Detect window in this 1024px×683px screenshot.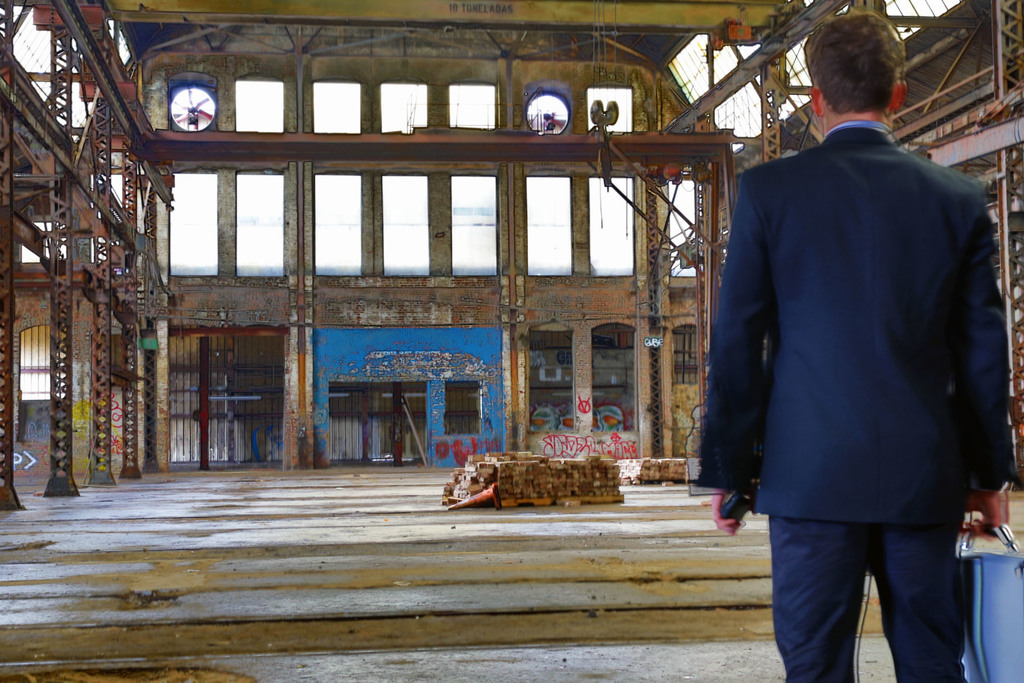
Detection: (309, 84, 355, 130).
